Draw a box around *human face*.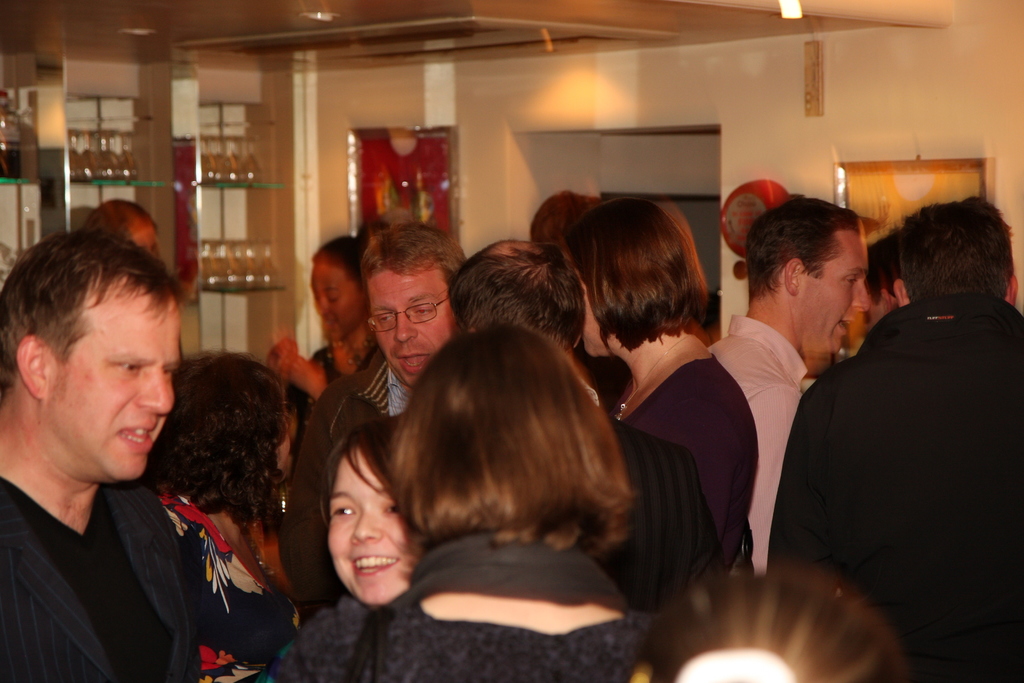
[308, 259, 379, 341].
